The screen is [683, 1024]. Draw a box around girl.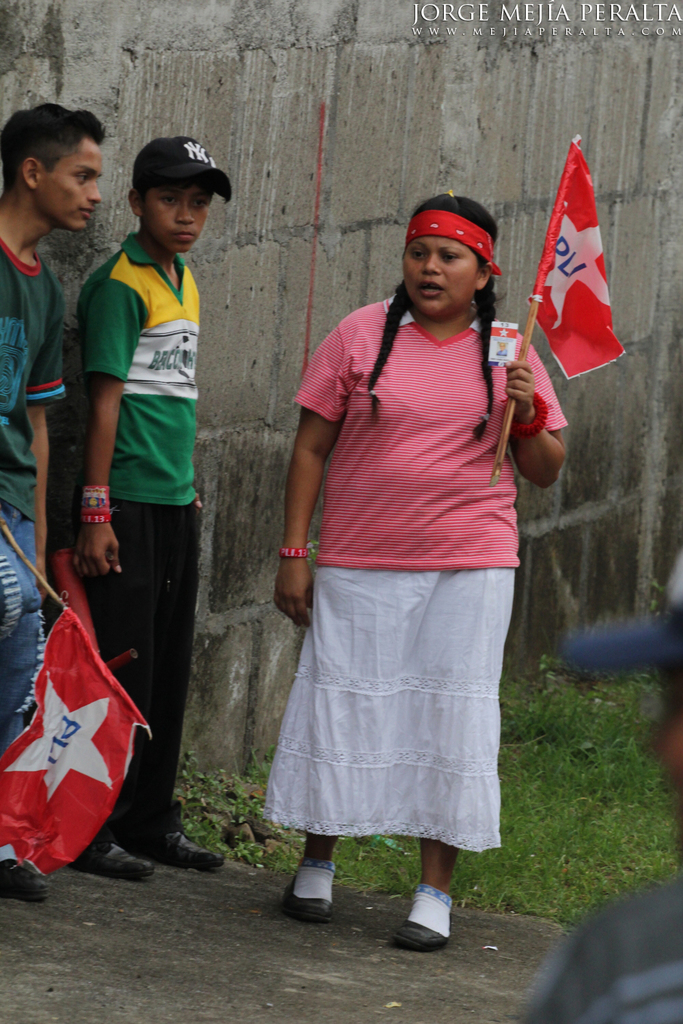
268,192,570,949.
